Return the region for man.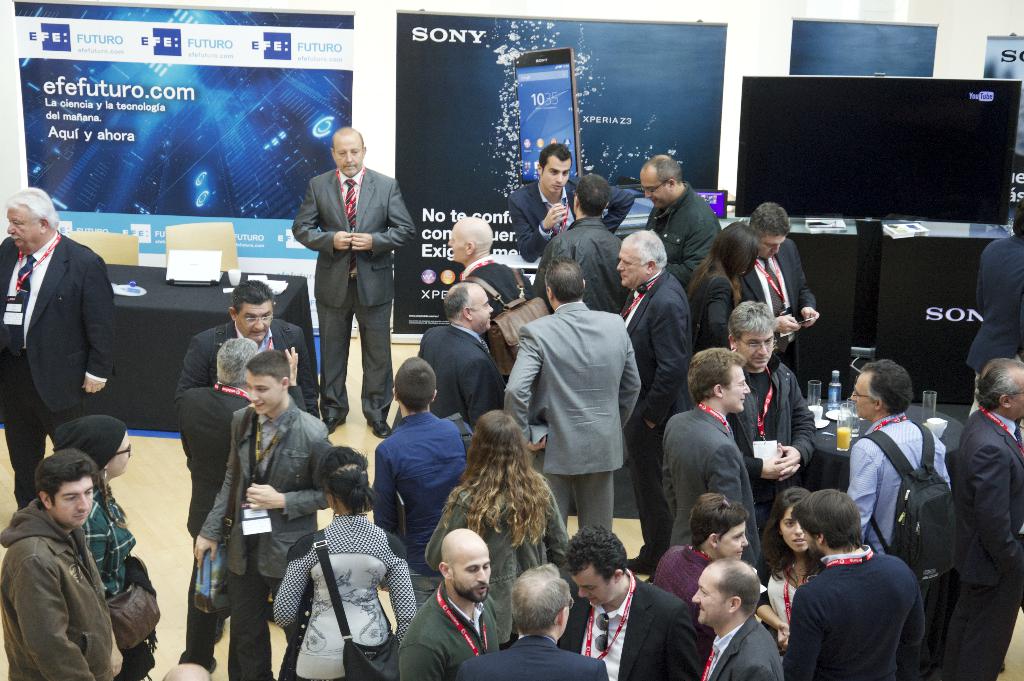
select_region(559, 526, 702, 680).
